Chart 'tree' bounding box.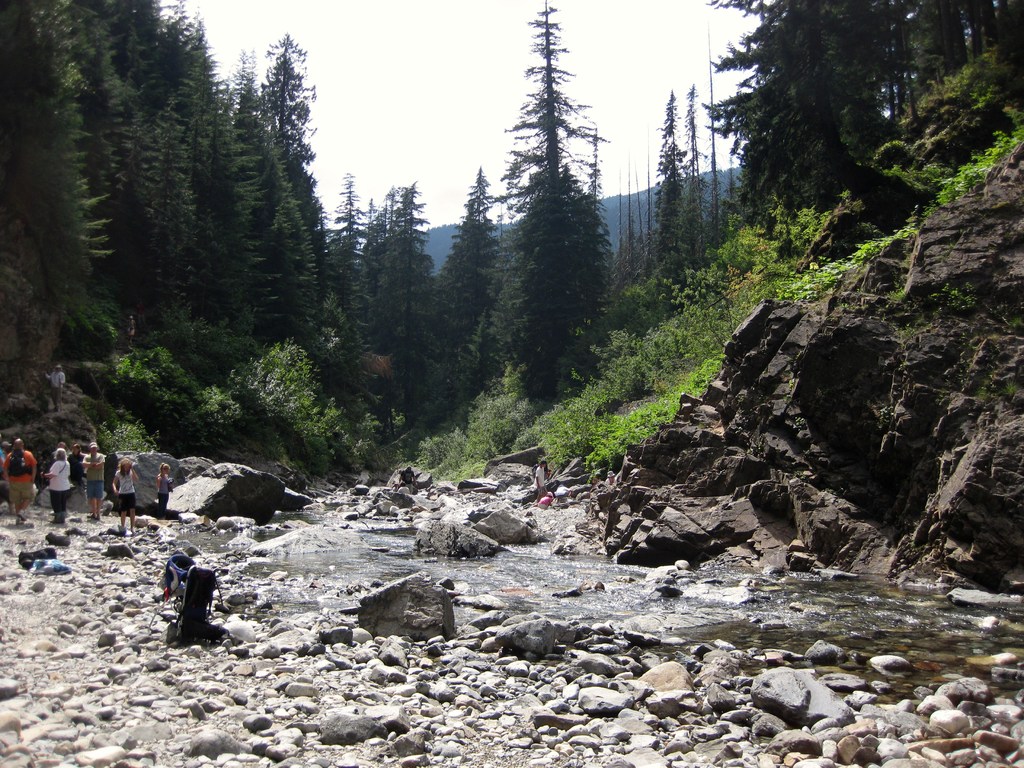
Charted: l=681, t=82, r=702, b=252.
